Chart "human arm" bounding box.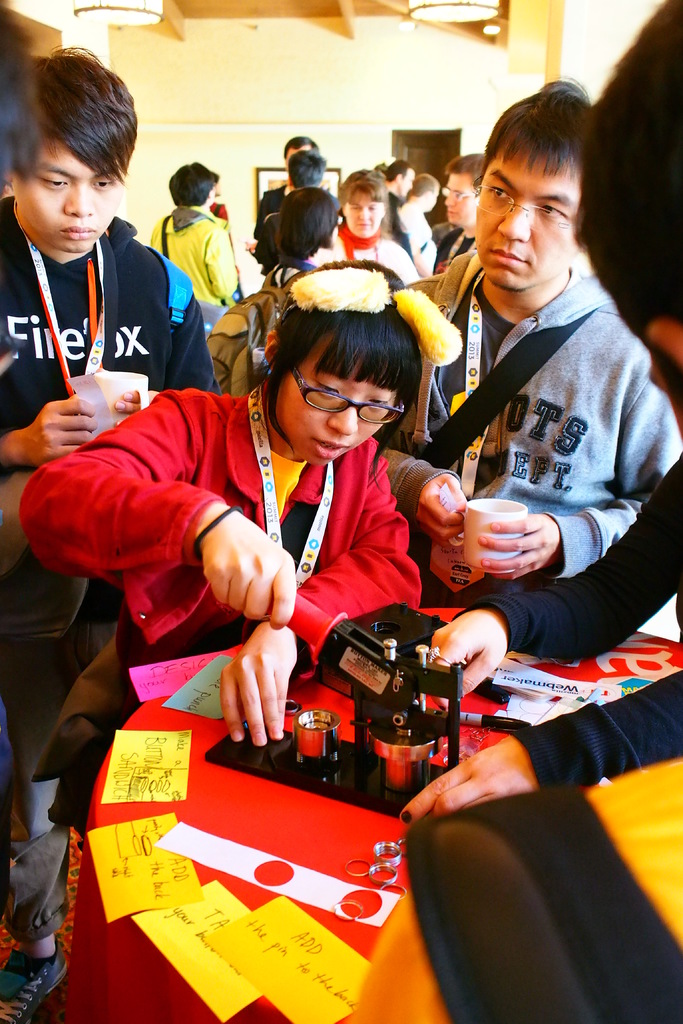
Charted: left=393, top=669, right=682, bottom=827.
